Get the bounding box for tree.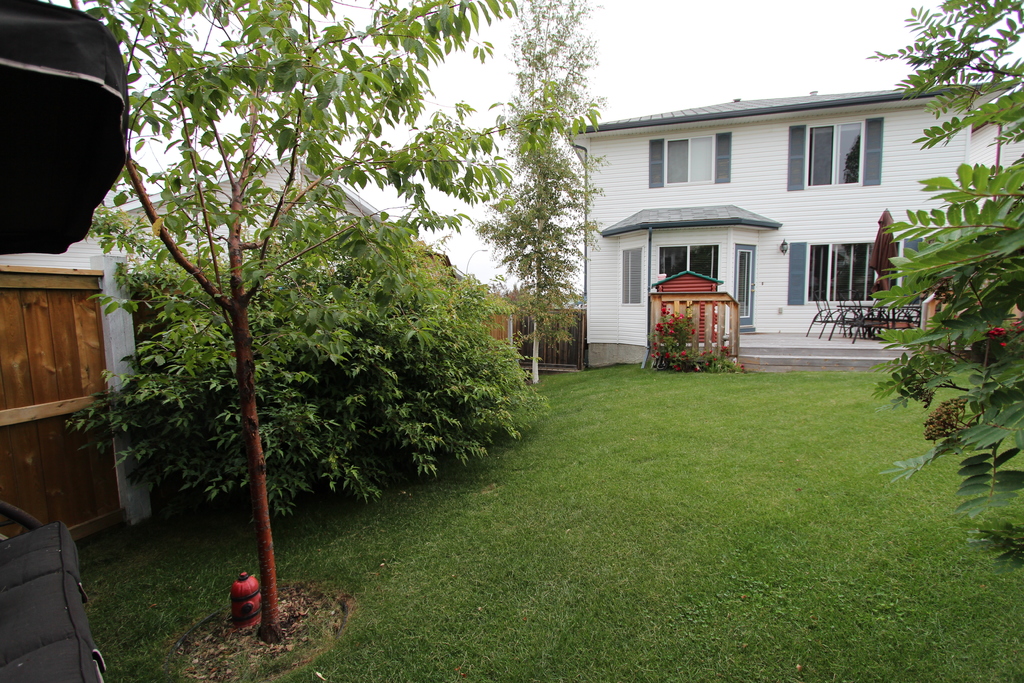
<region>475, 0, 611, 379</region>.
